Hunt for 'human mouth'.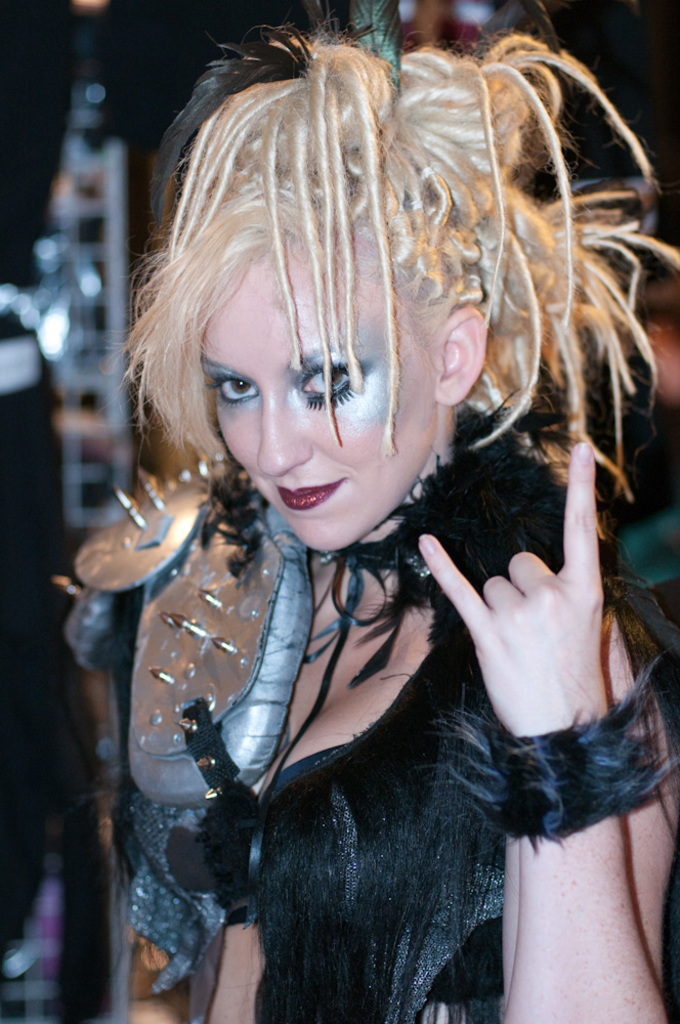
Hunted down at {"left": 279, "top": 480, "right": 343, "bottom": 511}.
